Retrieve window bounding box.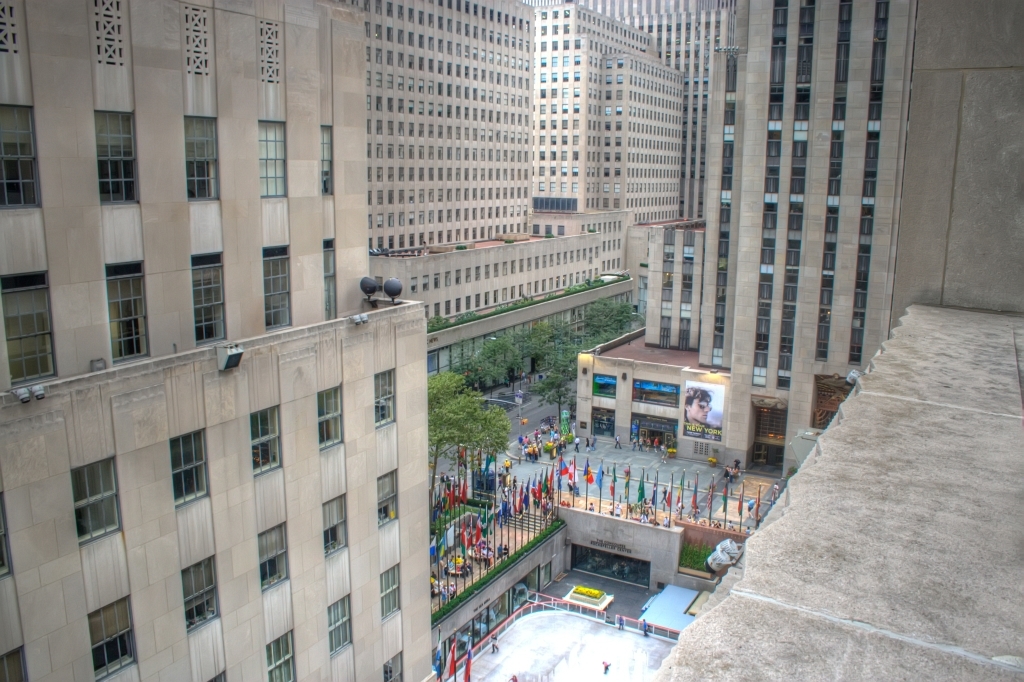
Bounding box: (102,255,143,360).
